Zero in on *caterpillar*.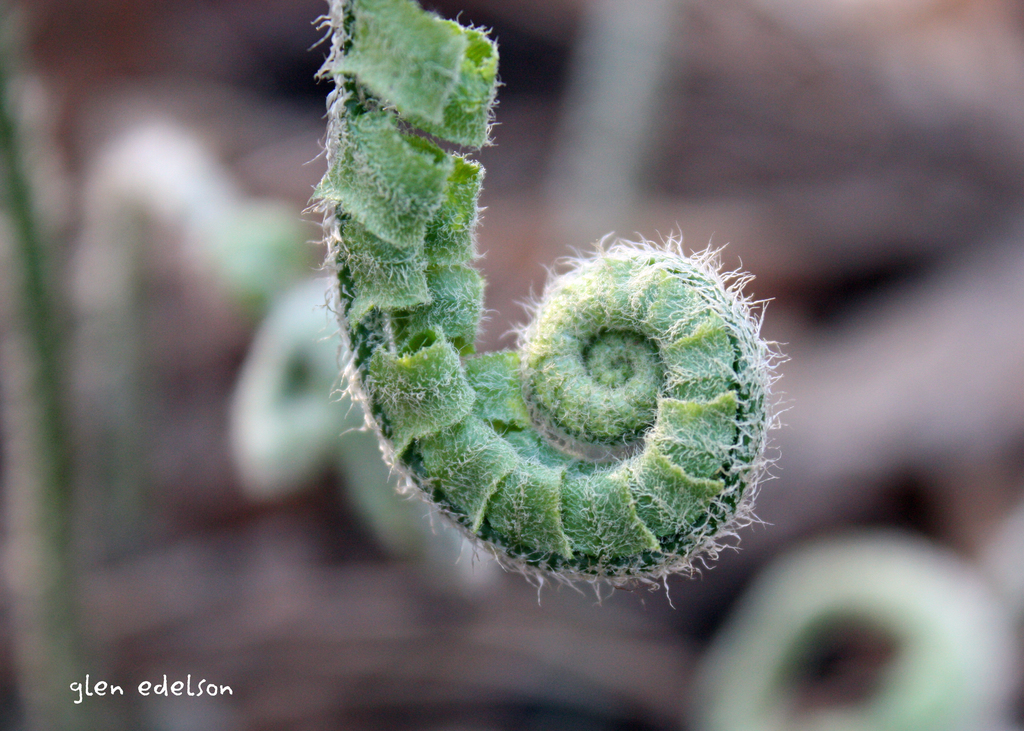
Zeroed in: box(310, 0, 789, 611).
